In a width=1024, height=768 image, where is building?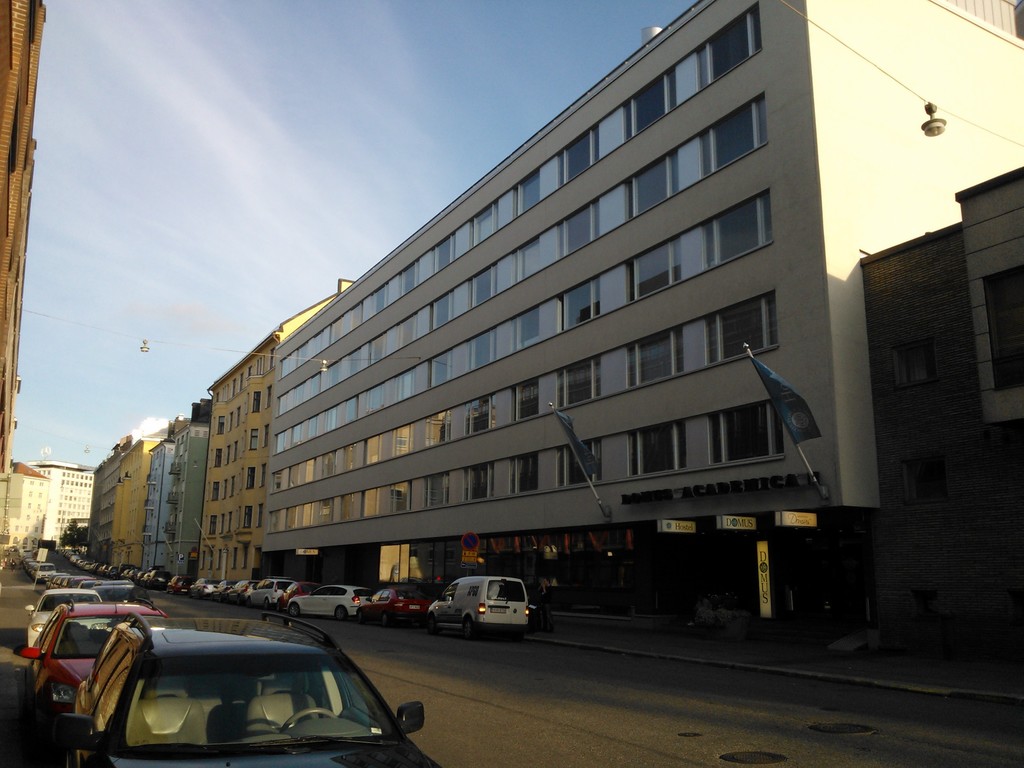
select_region(0, 0, 48, 468).
